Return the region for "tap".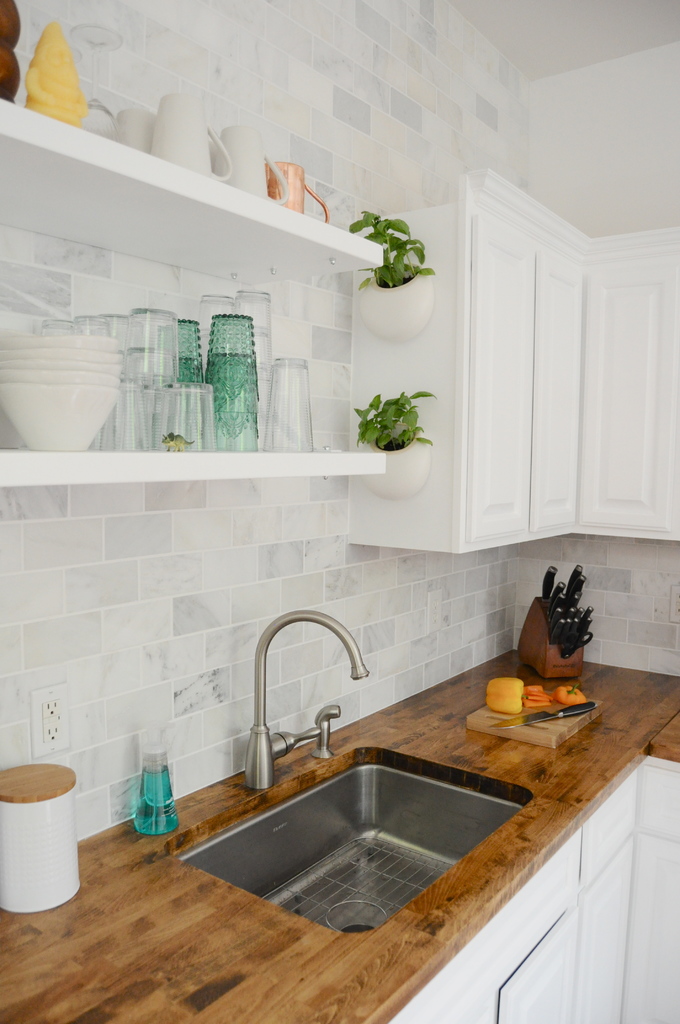
select_region(311, 705, 346, 760).
